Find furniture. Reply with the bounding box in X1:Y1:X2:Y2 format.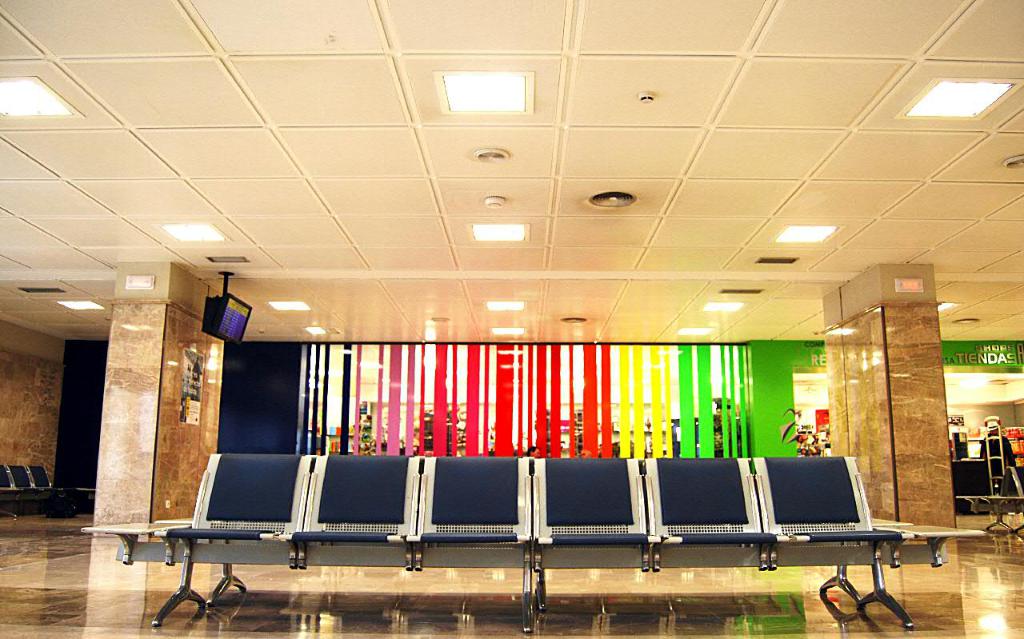
81:455:986:625.
